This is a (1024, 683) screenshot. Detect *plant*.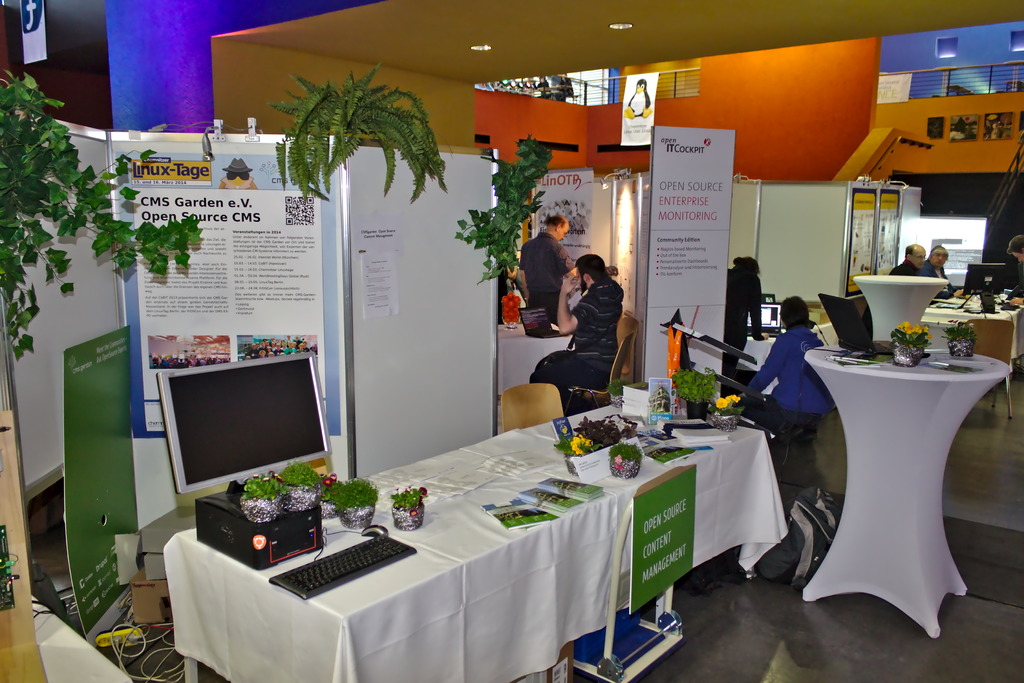
<bbox>943, 316, 979, 341</bbox>.
